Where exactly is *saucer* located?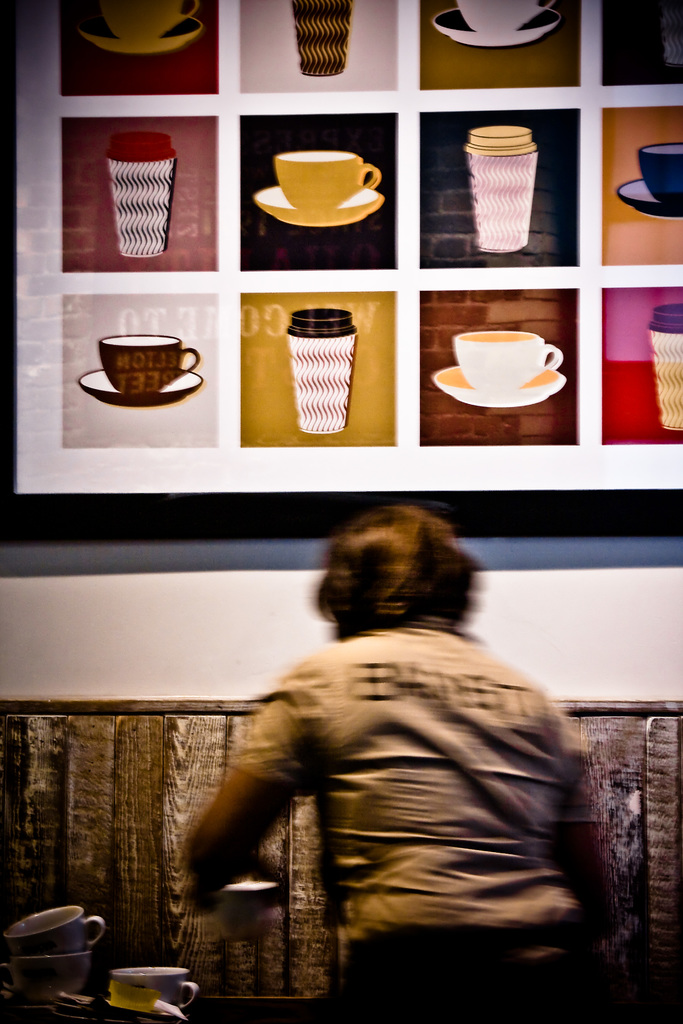
Its bounding box is left=76, top=16, right=204, bottom=55.
